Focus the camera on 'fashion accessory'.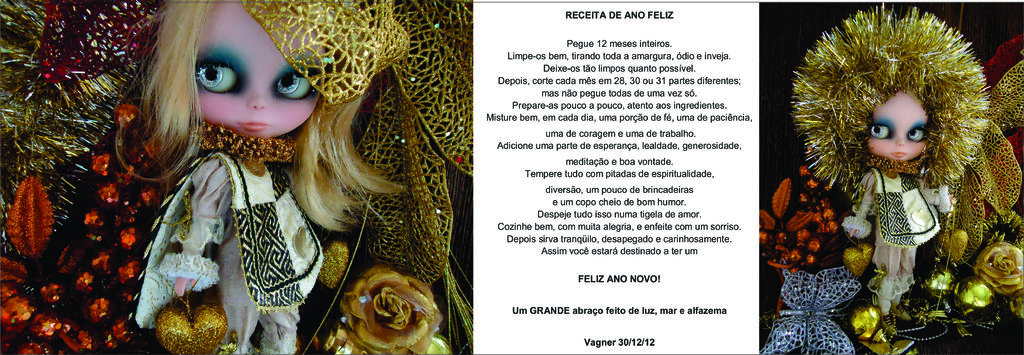
Focus region: BBox(155, 274, 228, 354).
